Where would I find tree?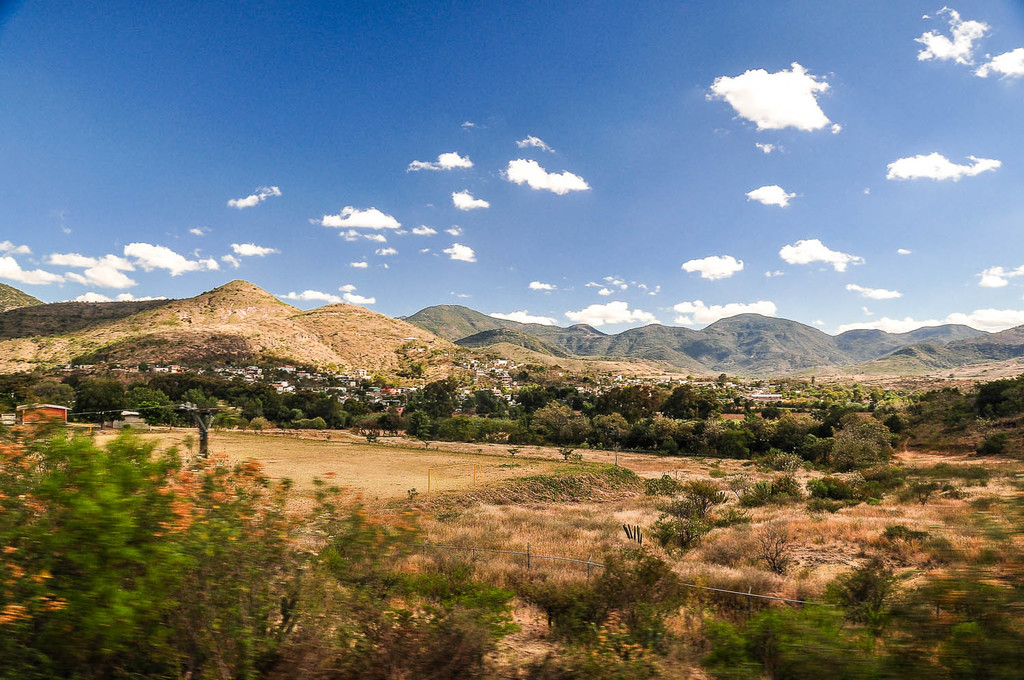
At bbox=[0, 437, 519, 679].
